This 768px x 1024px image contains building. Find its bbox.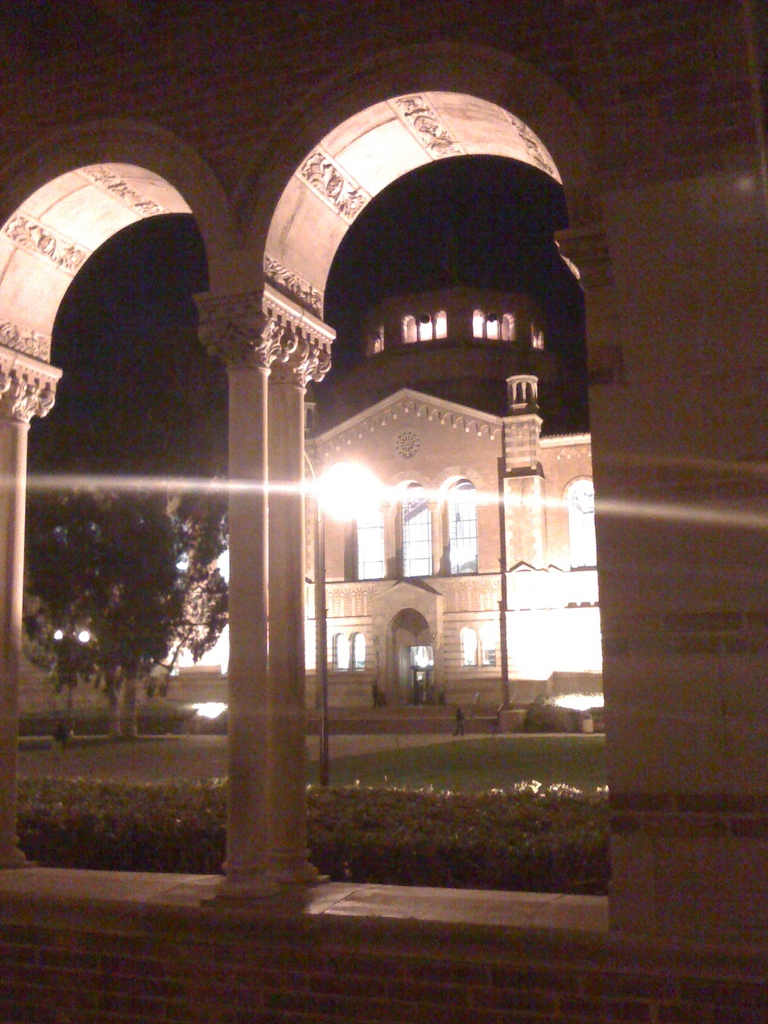
bbox(191, 291, 604, 708).
